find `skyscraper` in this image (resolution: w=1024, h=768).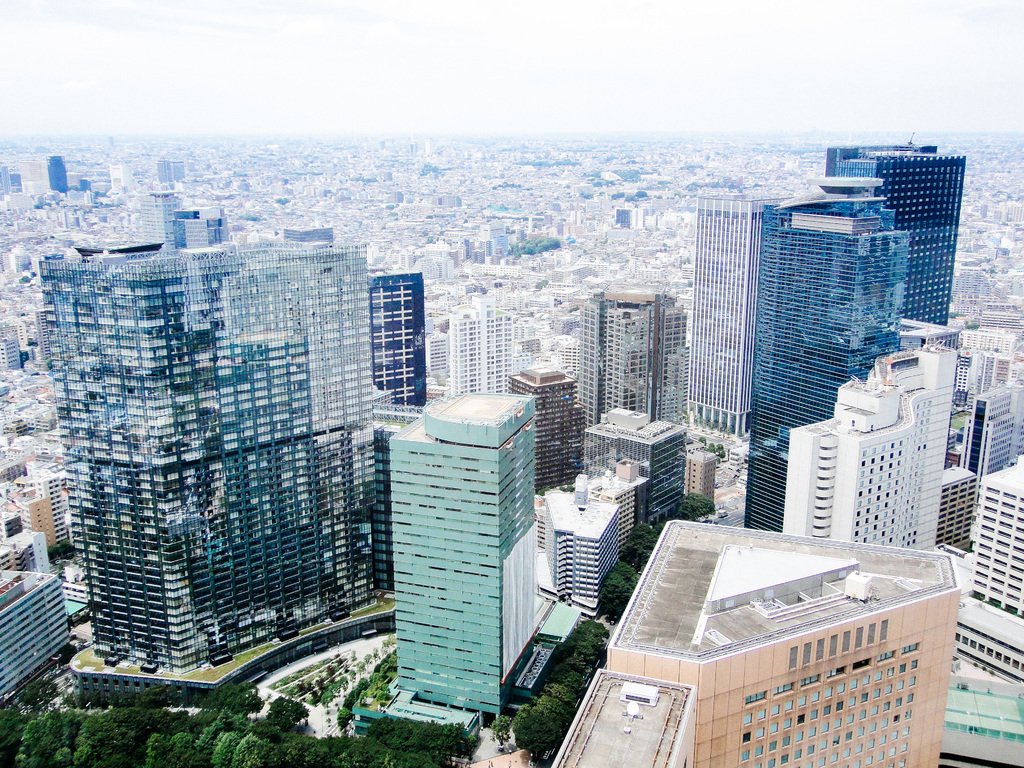
select_region(678, 179, 789, 437).
